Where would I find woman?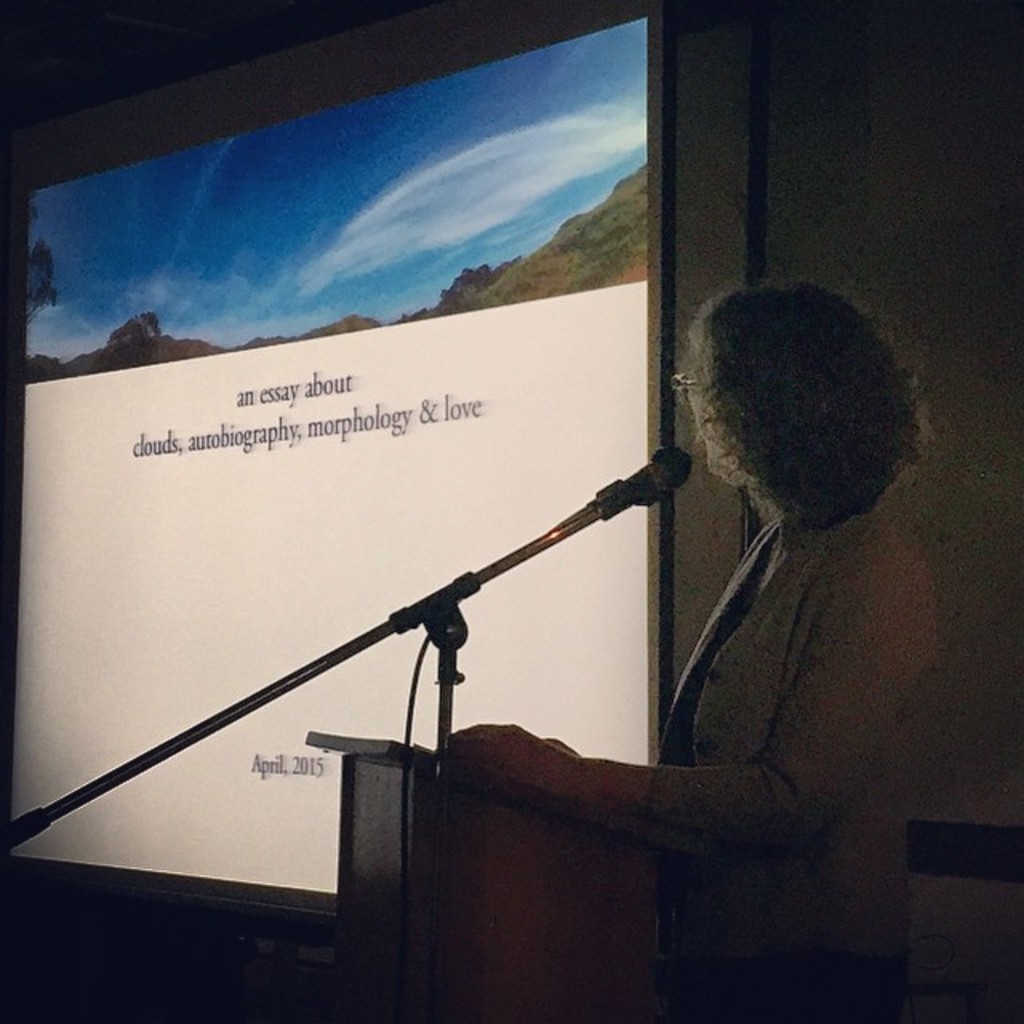
At <bbox>574, 234, 968, 928</bbox>.
